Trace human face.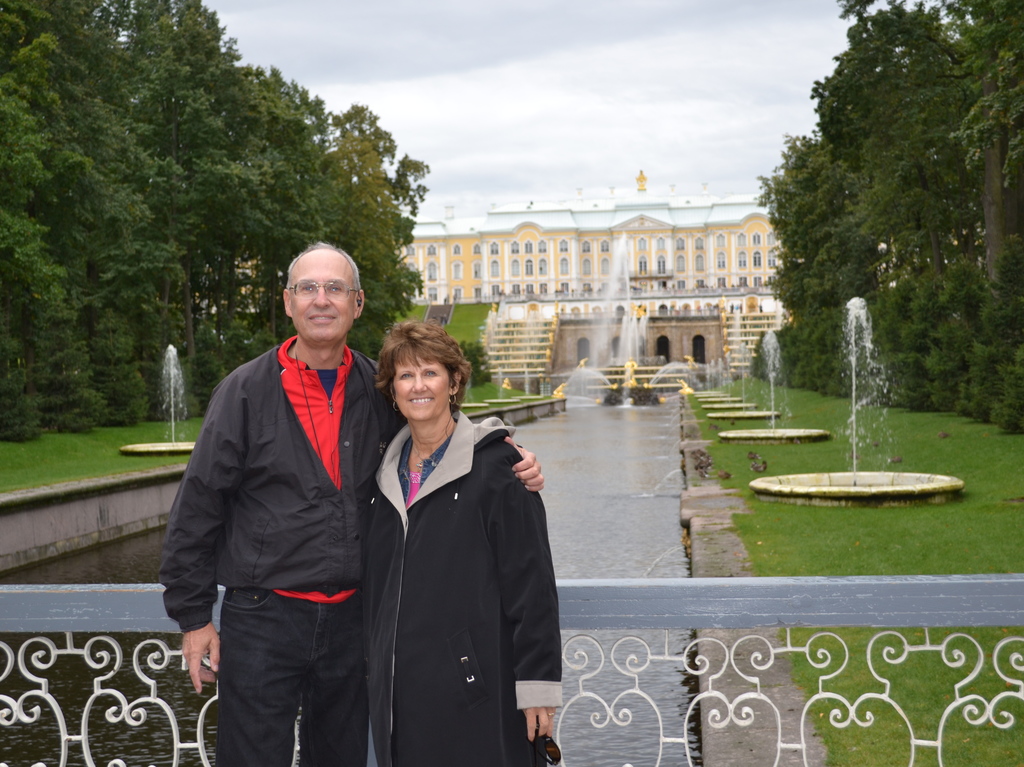
Traced to (392,352,455,419).
